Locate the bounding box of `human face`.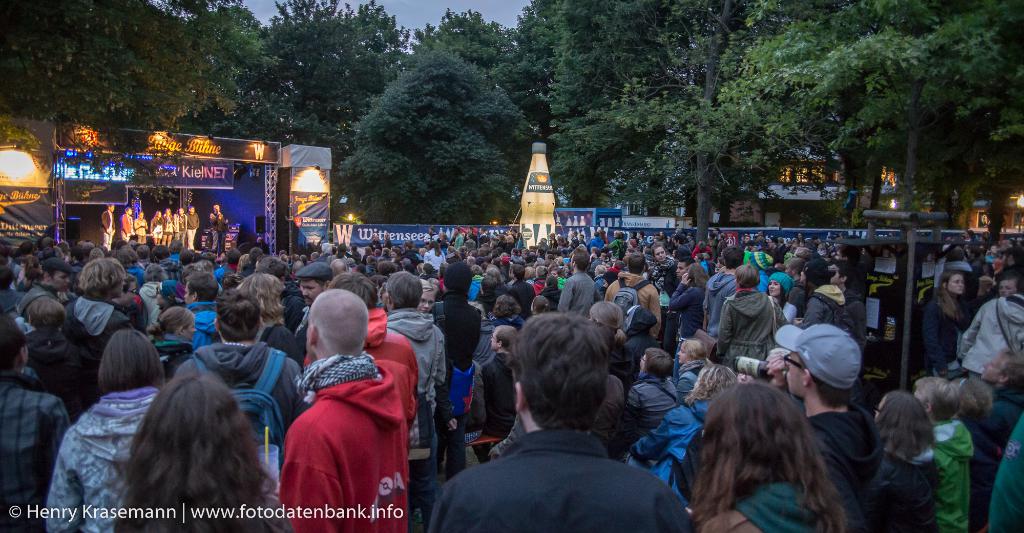
Bounding box: 945, 267, 963, 299.
